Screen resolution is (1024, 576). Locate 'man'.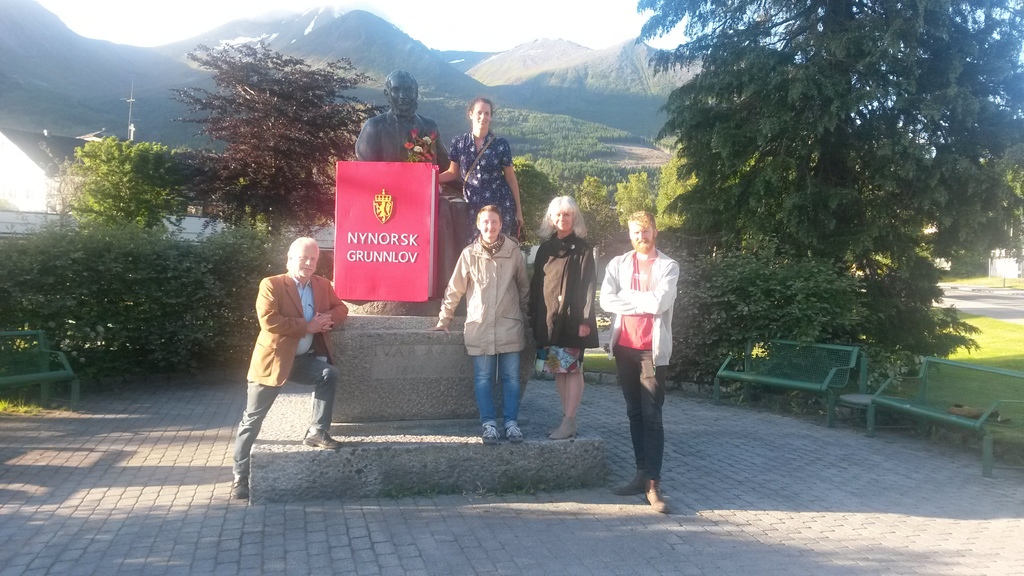
pyautogui.locateOnScreen(354, 70, 446, 188).
